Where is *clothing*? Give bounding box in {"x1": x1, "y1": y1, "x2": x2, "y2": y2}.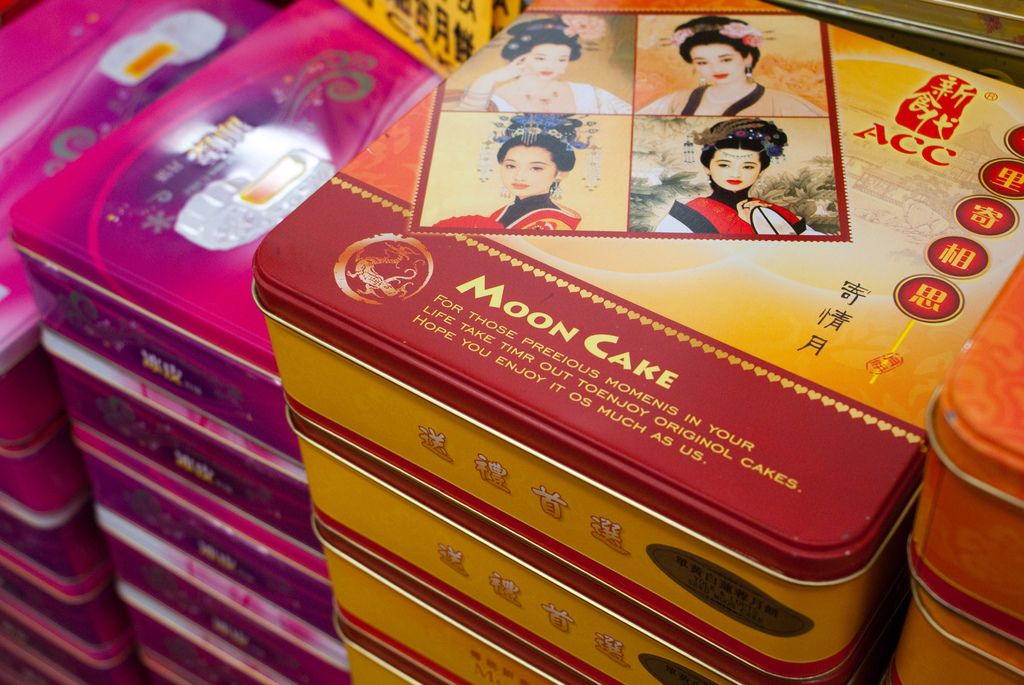
{"x1": 635, "y1": 79, "x2": 820, "y2": 119}.
